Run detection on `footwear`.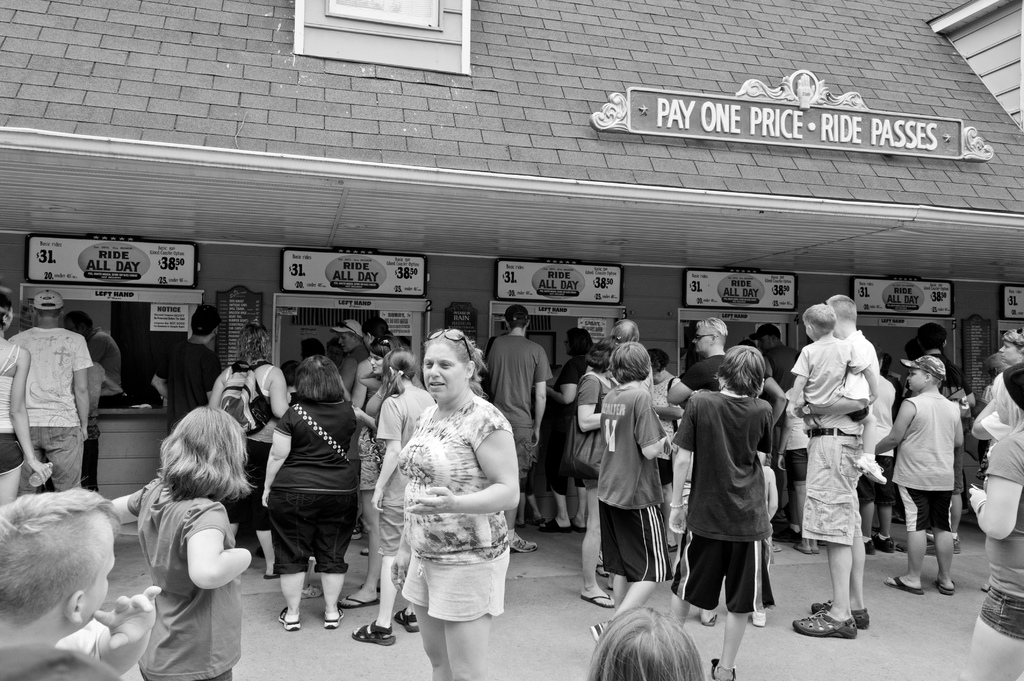
Result: <box>794,605,848,645</box>.
